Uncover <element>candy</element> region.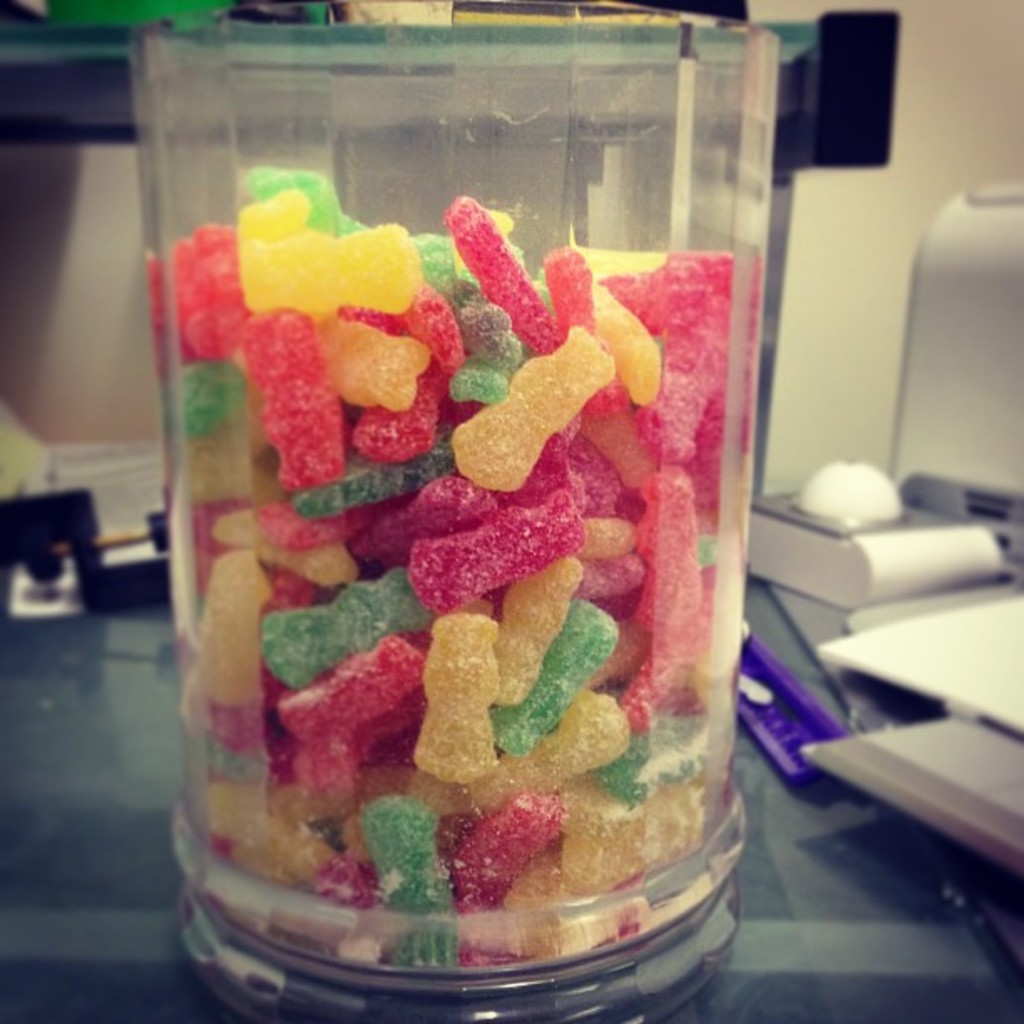
Uncovered: {"left": 147, "top": 159, "right": 790, "bottom": 944}.
